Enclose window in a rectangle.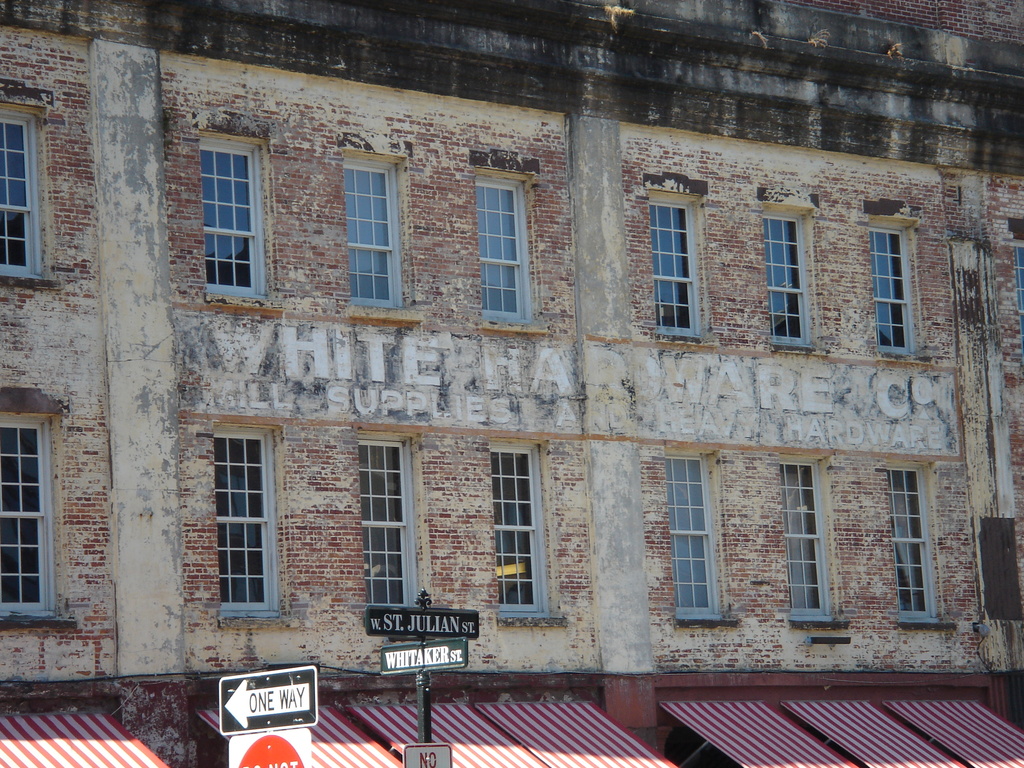
left=215, top=426, right=282, bottom=620.
